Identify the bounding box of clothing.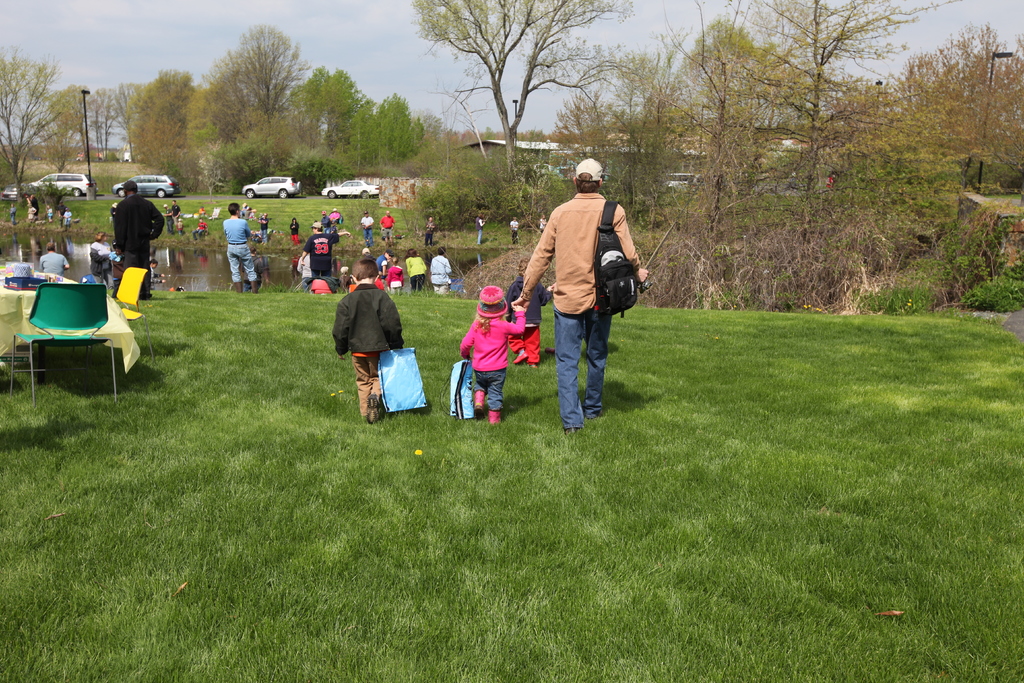
<region>193, 222, 206, 242</region>.
